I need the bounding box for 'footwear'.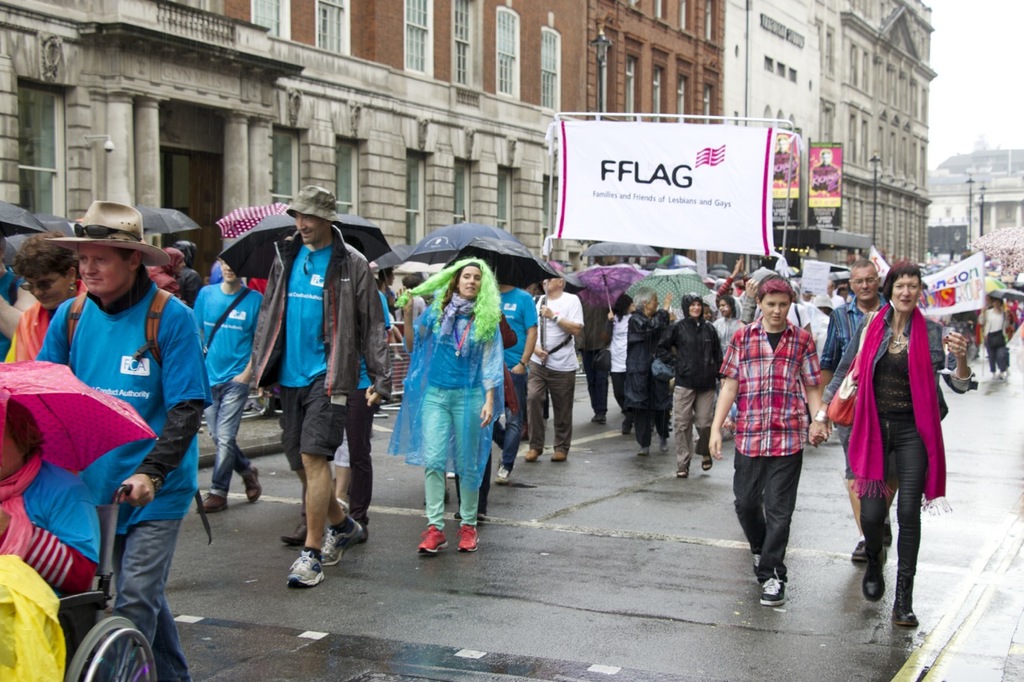
Here it is: x1=850, y1=535, x2=883, y2=562.
